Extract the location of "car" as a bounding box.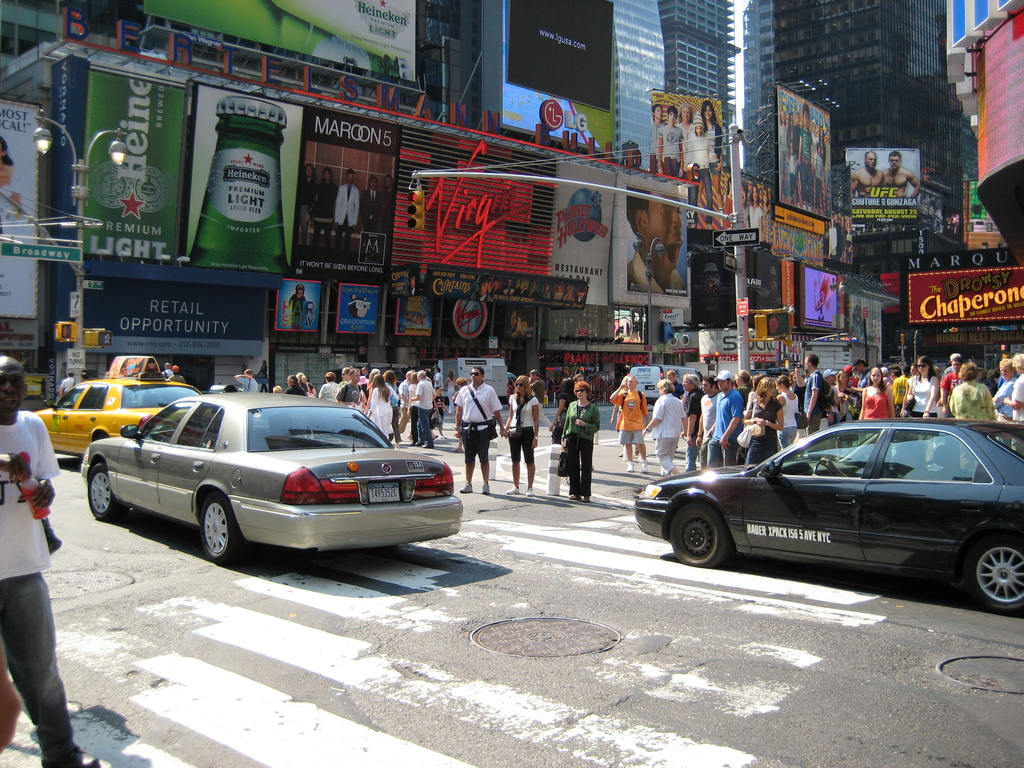
{"left": 632, "top": 415, "right": 1023, "bottom": 618}.
